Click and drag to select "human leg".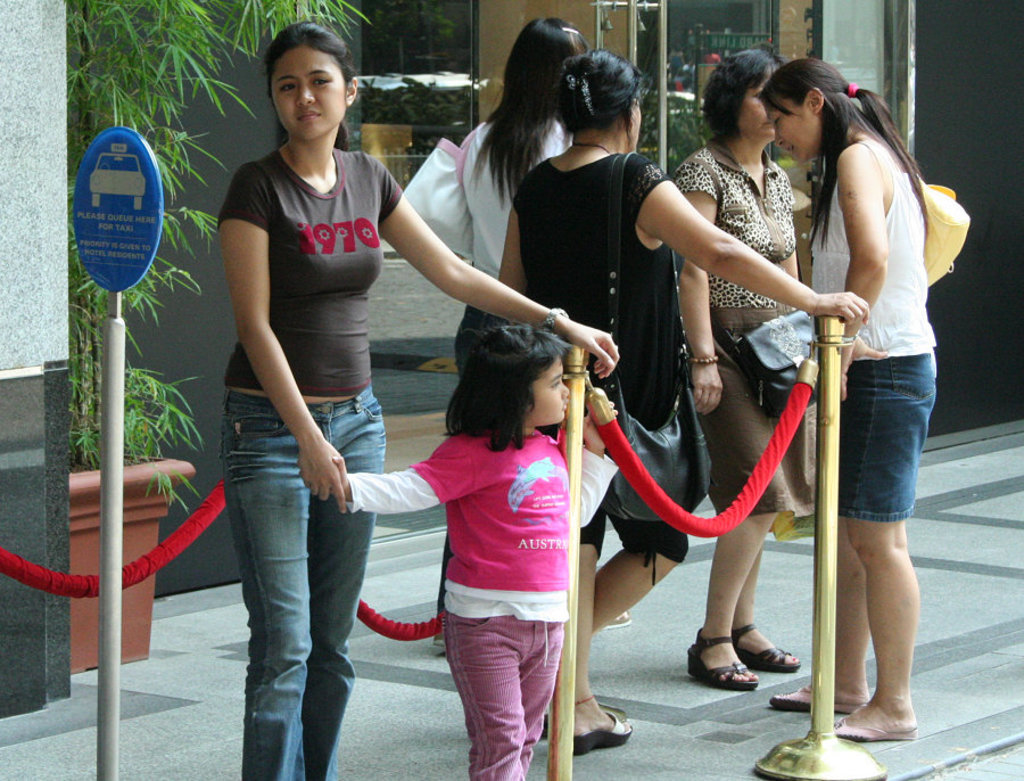
Selection: locate(440, 613, 576, 780).
